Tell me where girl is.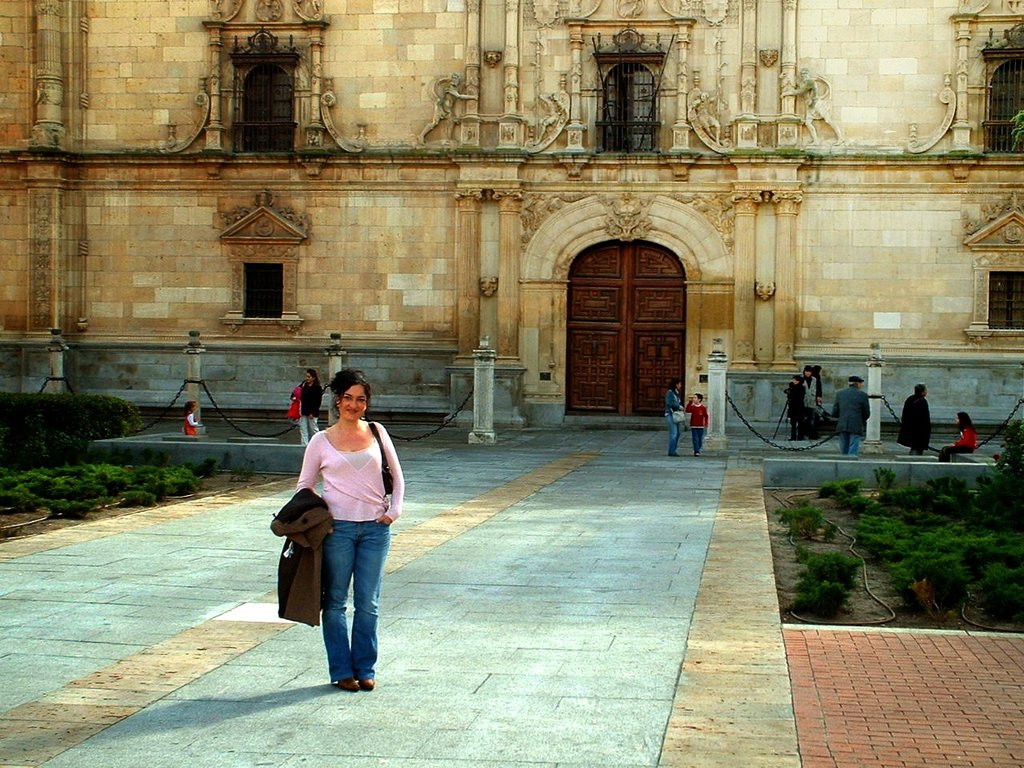
girl is at pyautogui.locateOnScreen(182, 402, 200, 436).
